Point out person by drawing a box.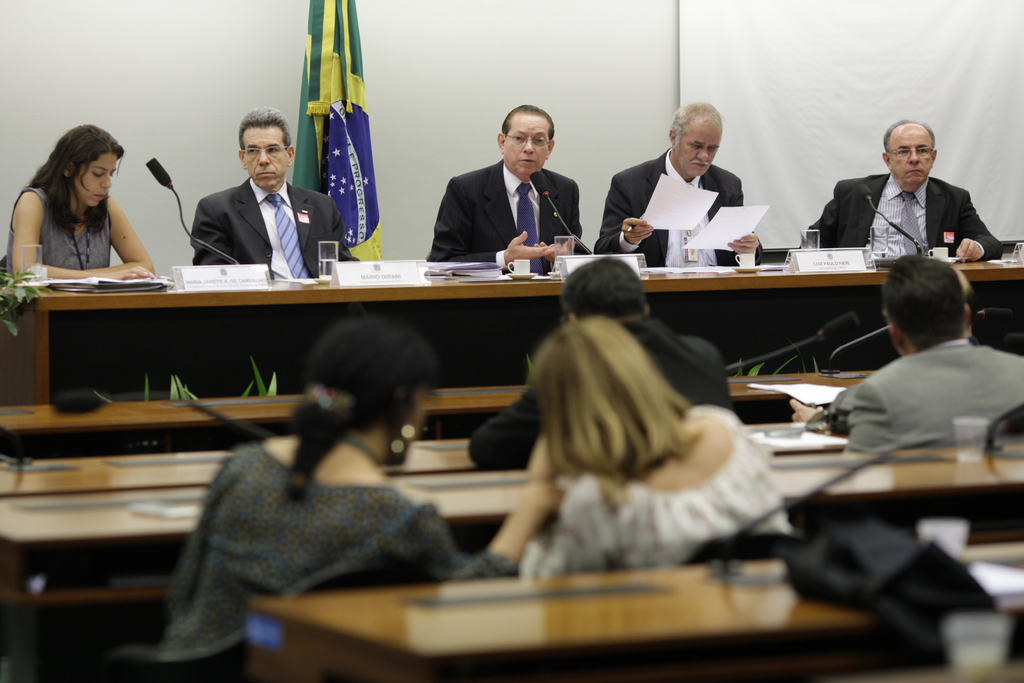
[845,251,1023,454].
